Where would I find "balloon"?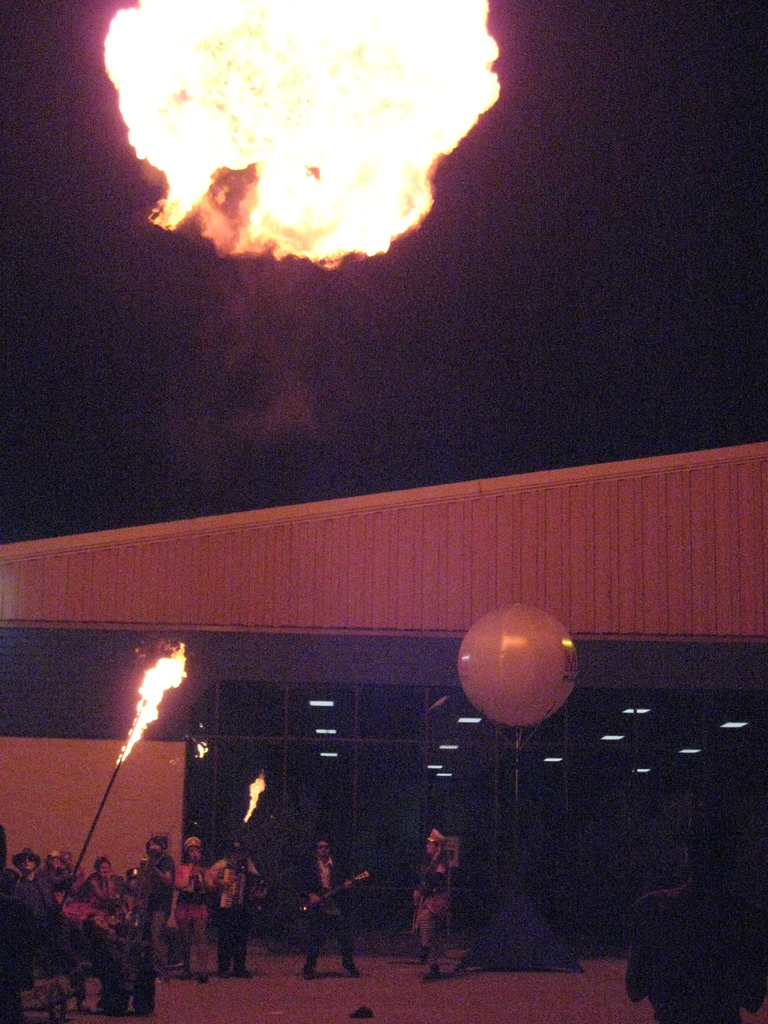
At Rect(455, 602, 586, 730).
